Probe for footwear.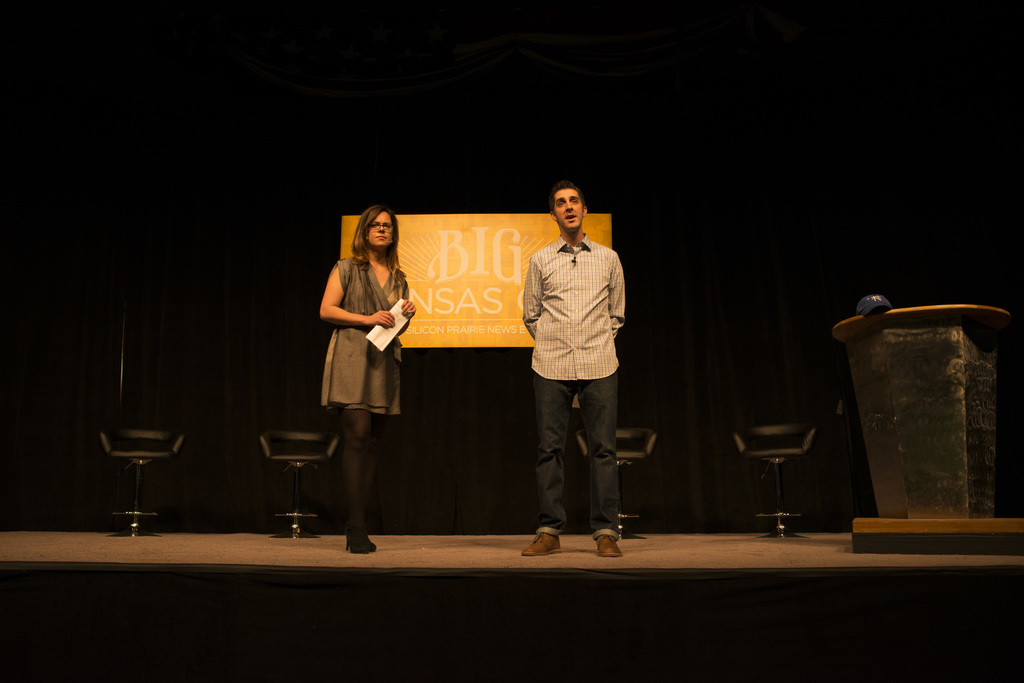
Probe result: l=595, t=533, r=625, b=562.
